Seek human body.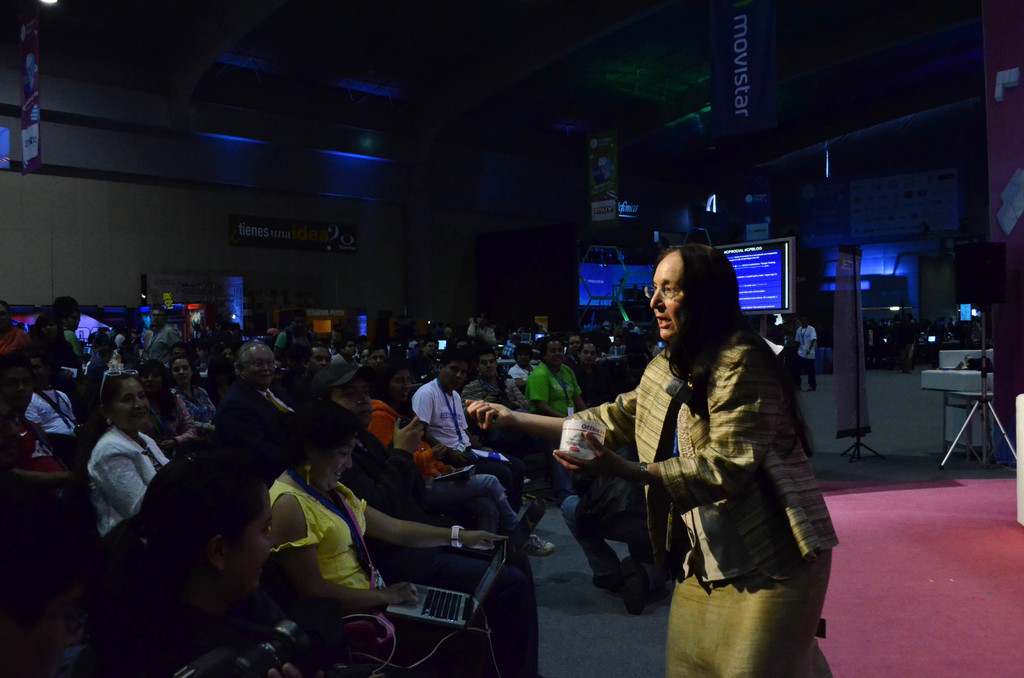
570/337/596/403.
